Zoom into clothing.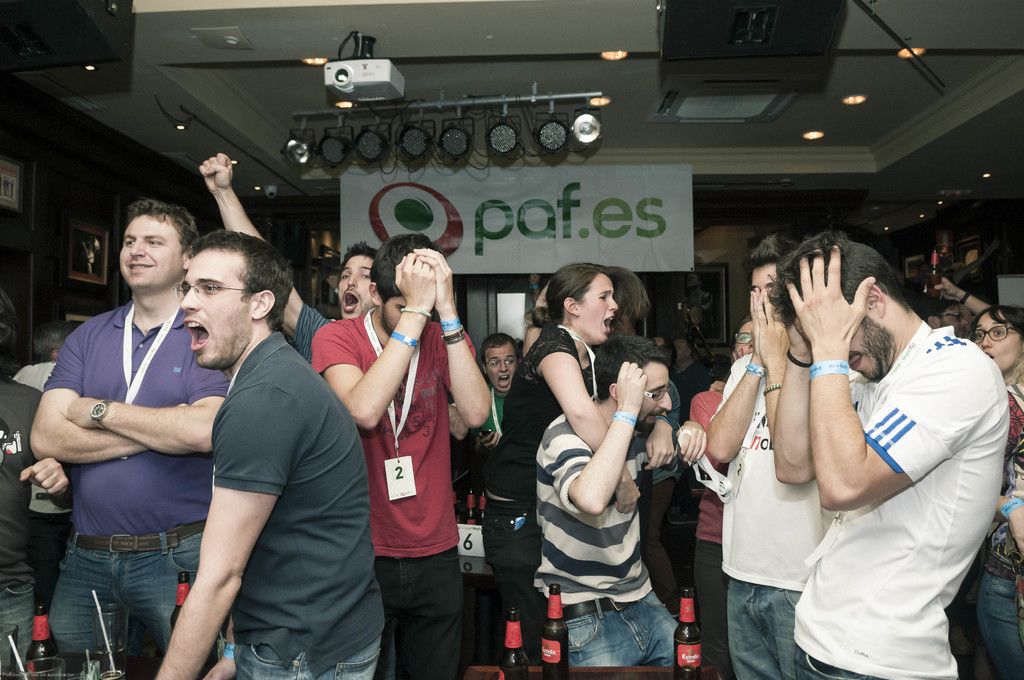
Zoom target: (x1=489, y1=323, x2=600, y2=634).
